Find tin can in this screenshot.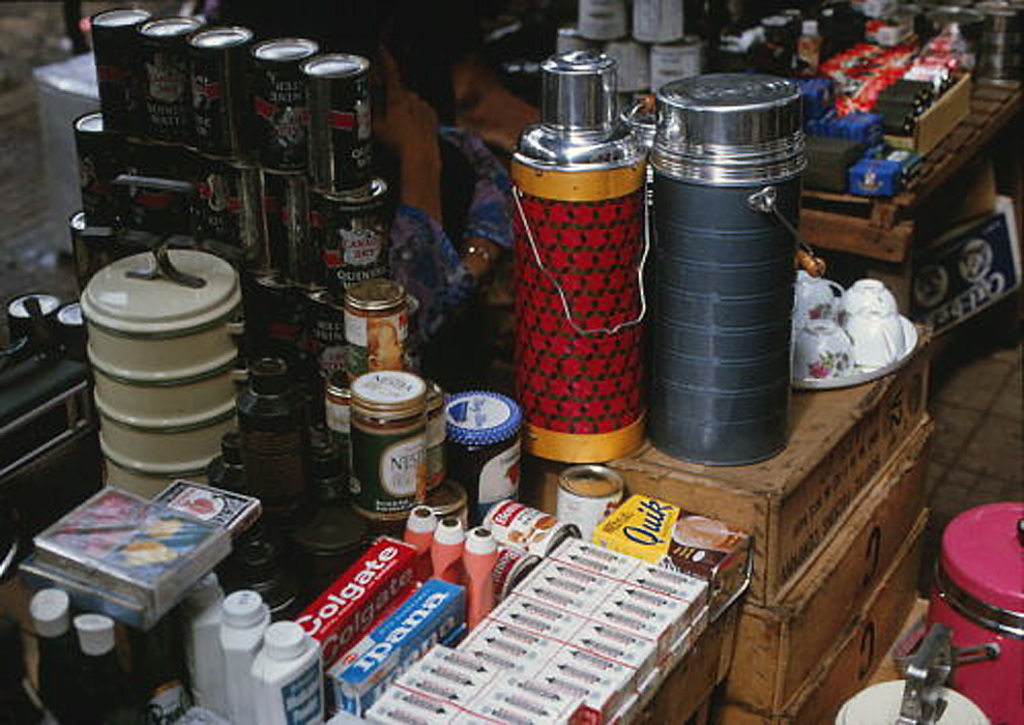
The bounding box for tin can is x1=485 y1=500 x2=564 y2=549.
